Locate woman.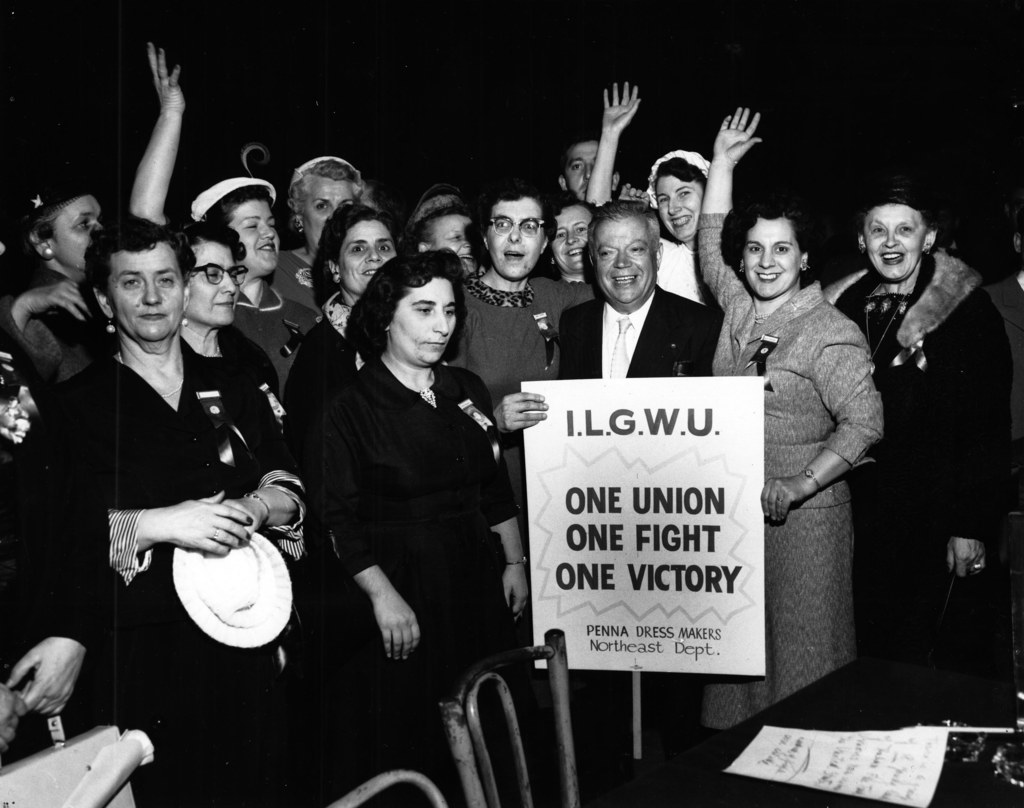
Bounding box: rect(396, 184, 484, 277).
